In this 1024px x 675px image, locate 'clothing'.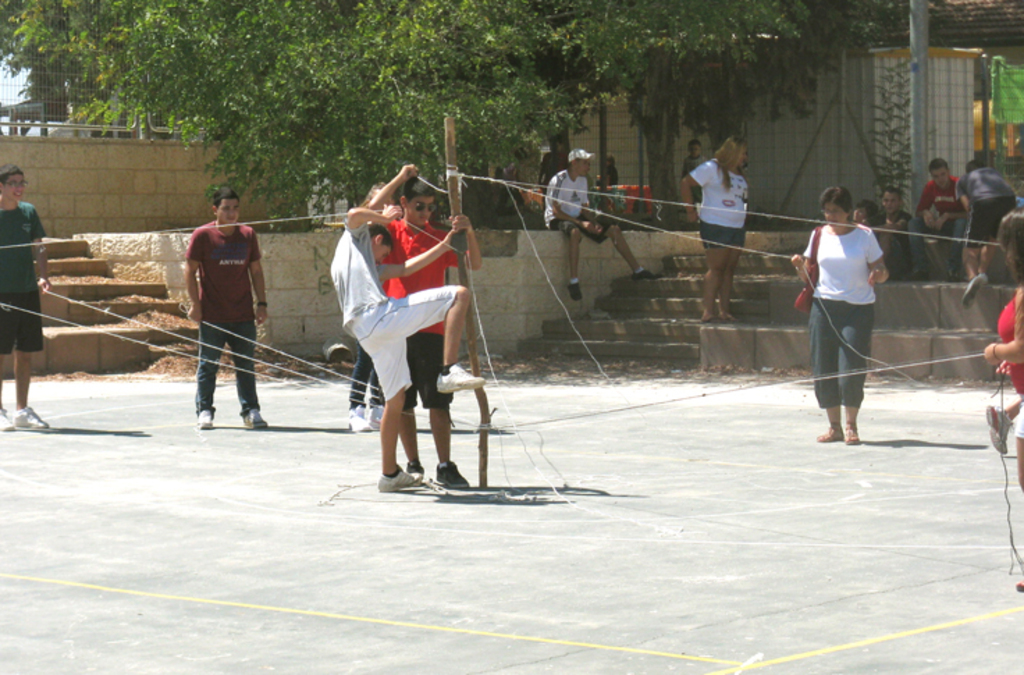
Bounding box: {"x1": 689, "y1": 167, "x2": 757, "y2": 245}.
